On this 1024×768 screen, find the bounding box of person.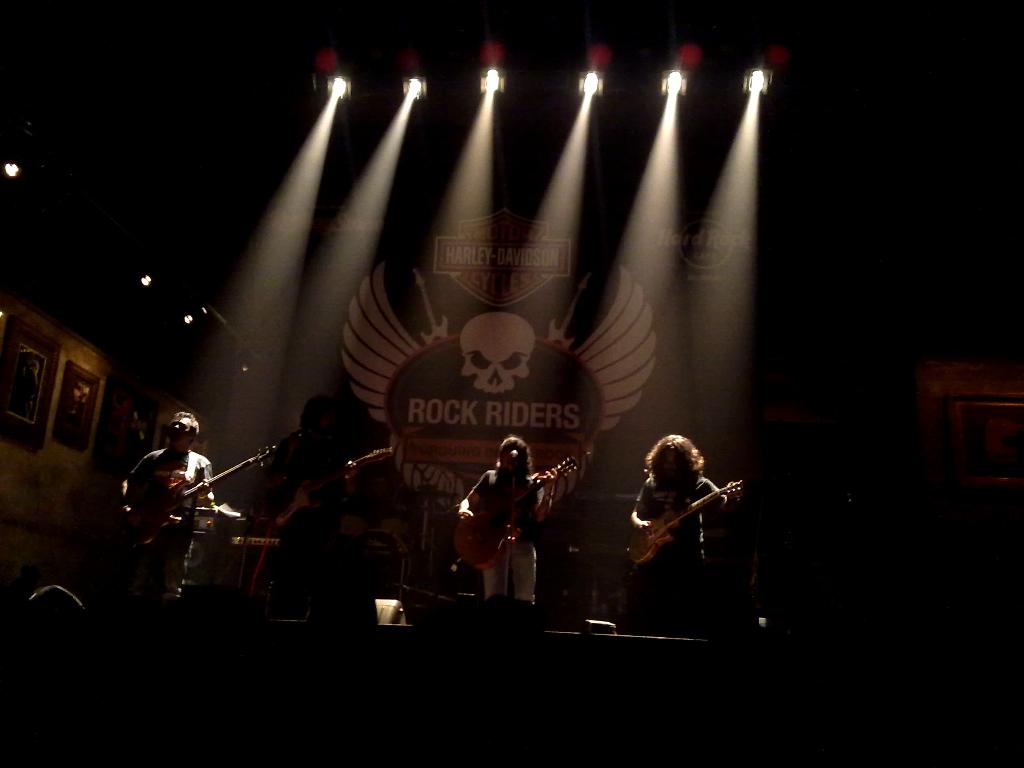
Bounding box: box=[256, 399, 363, 586].
